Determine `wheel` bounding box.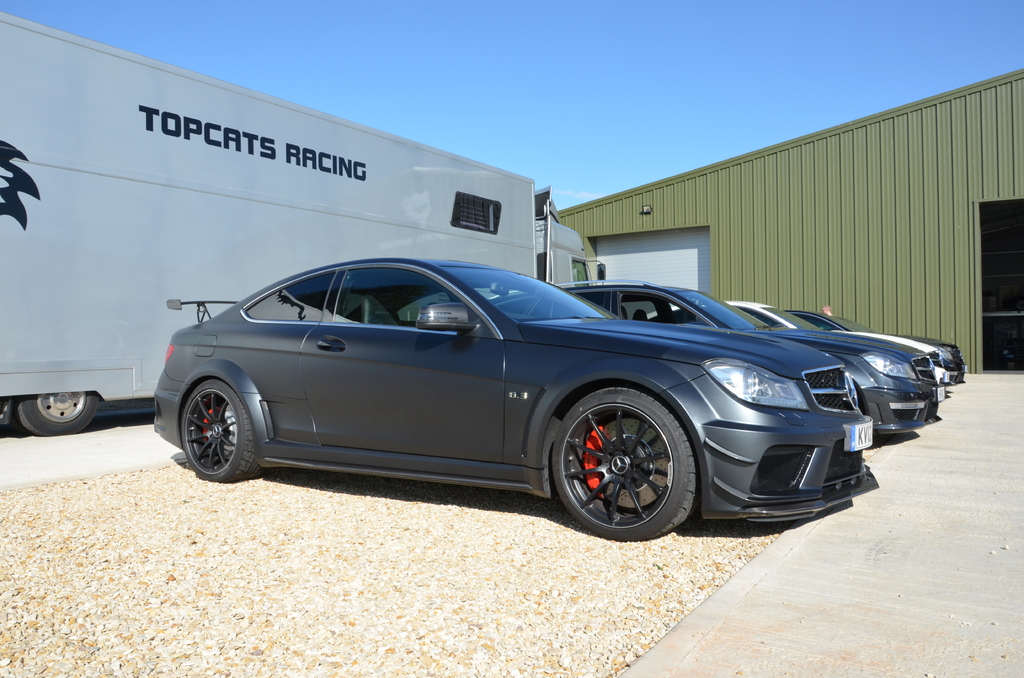
Determined: [x1=544, y1=389, x2=688, y2=532].
